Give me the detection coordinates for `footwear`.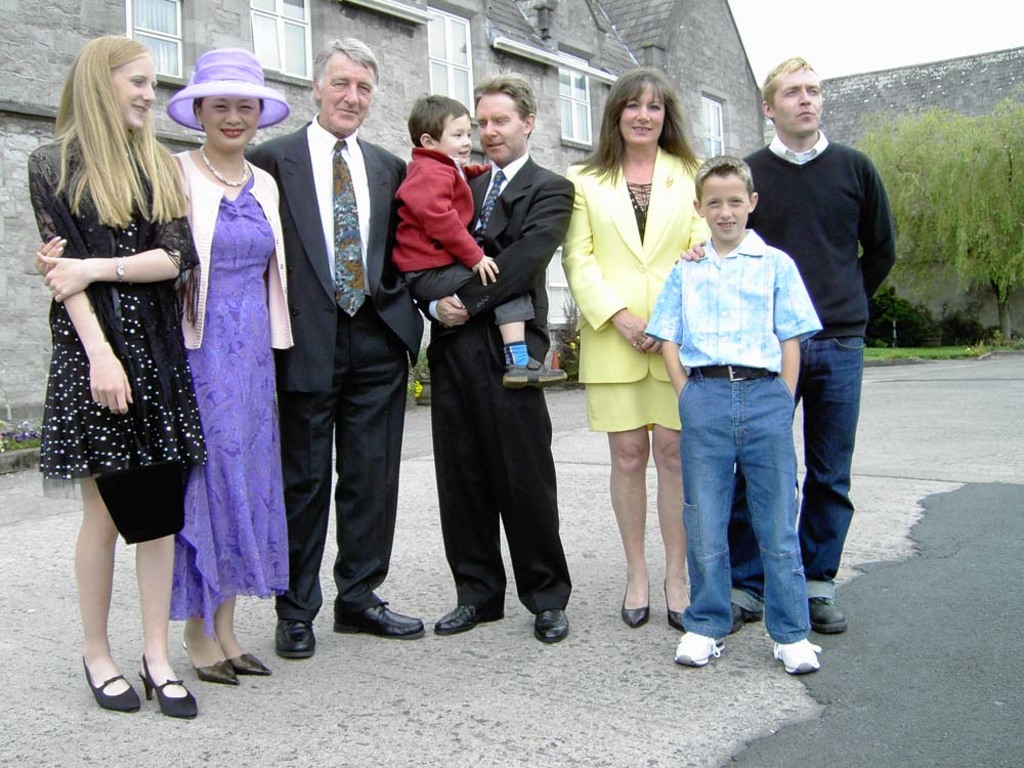
130, 656, 201, 716.
